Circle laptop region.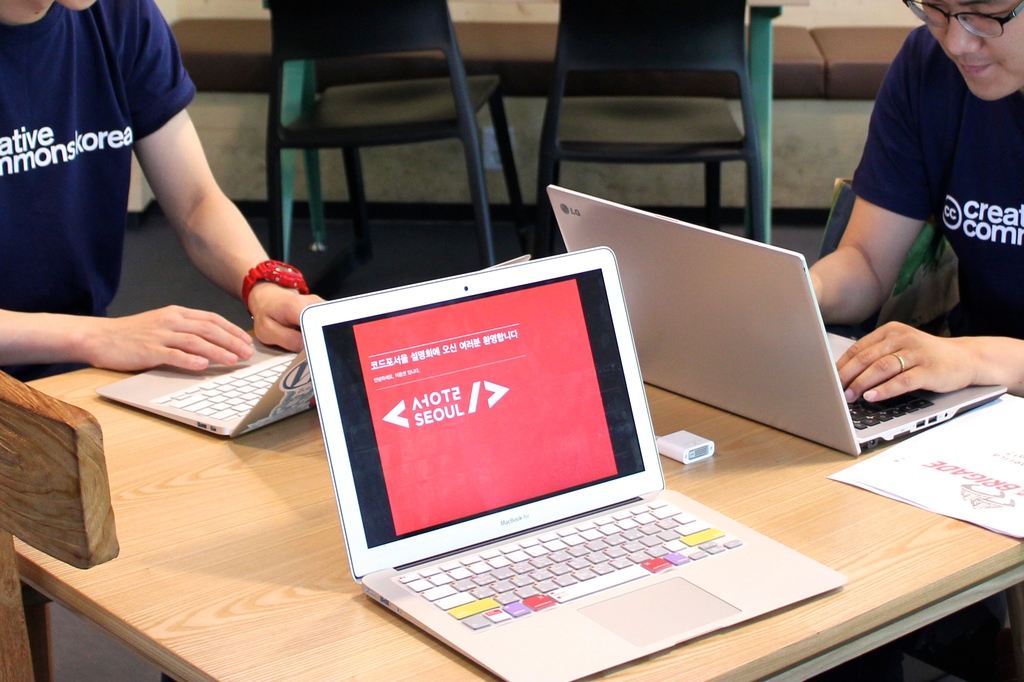
Region: 96,251,532,443.
